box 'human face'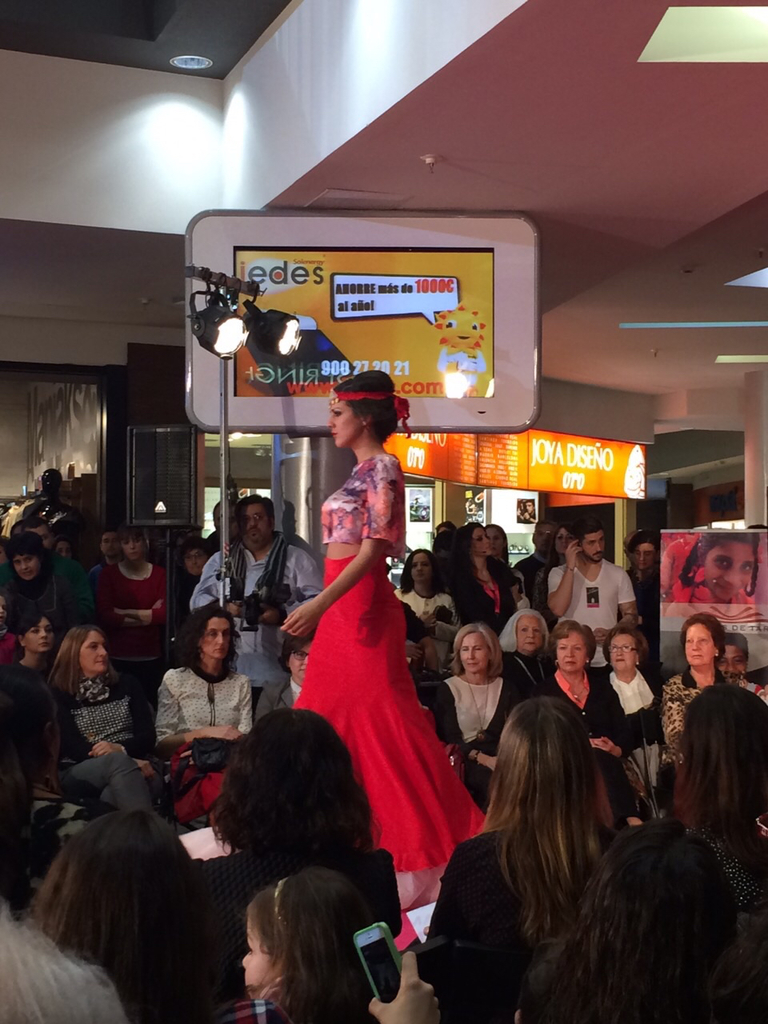
box=[557, 631, 590, 675]
